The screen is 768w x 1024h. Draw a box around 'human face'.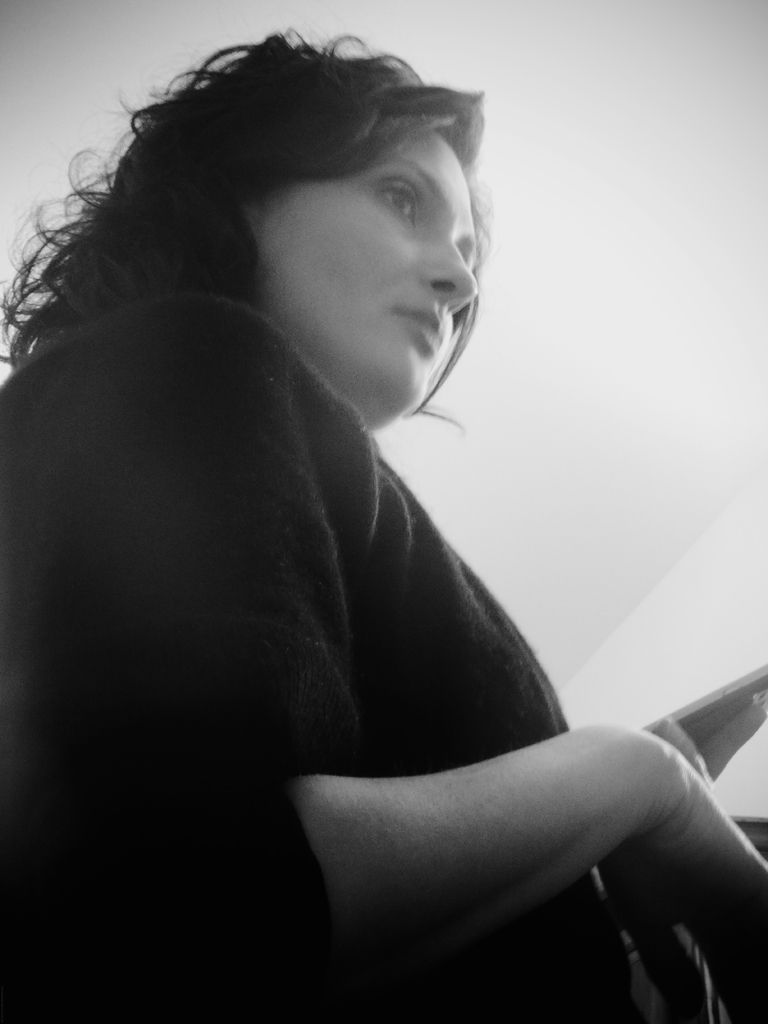
crop(248, 131, 484, 435).
